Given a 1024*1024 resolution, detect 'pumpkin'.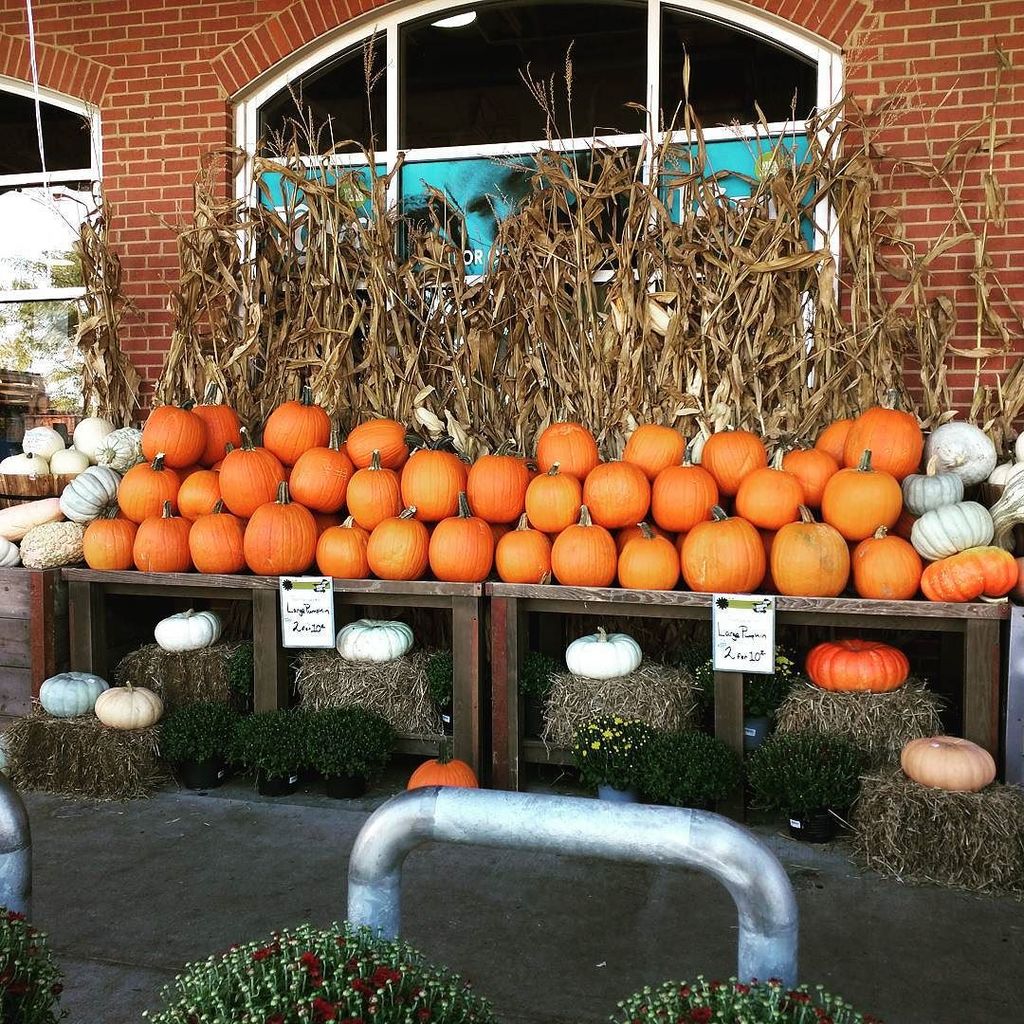
<bbox>563, 625, 643, 680</bbox>.
